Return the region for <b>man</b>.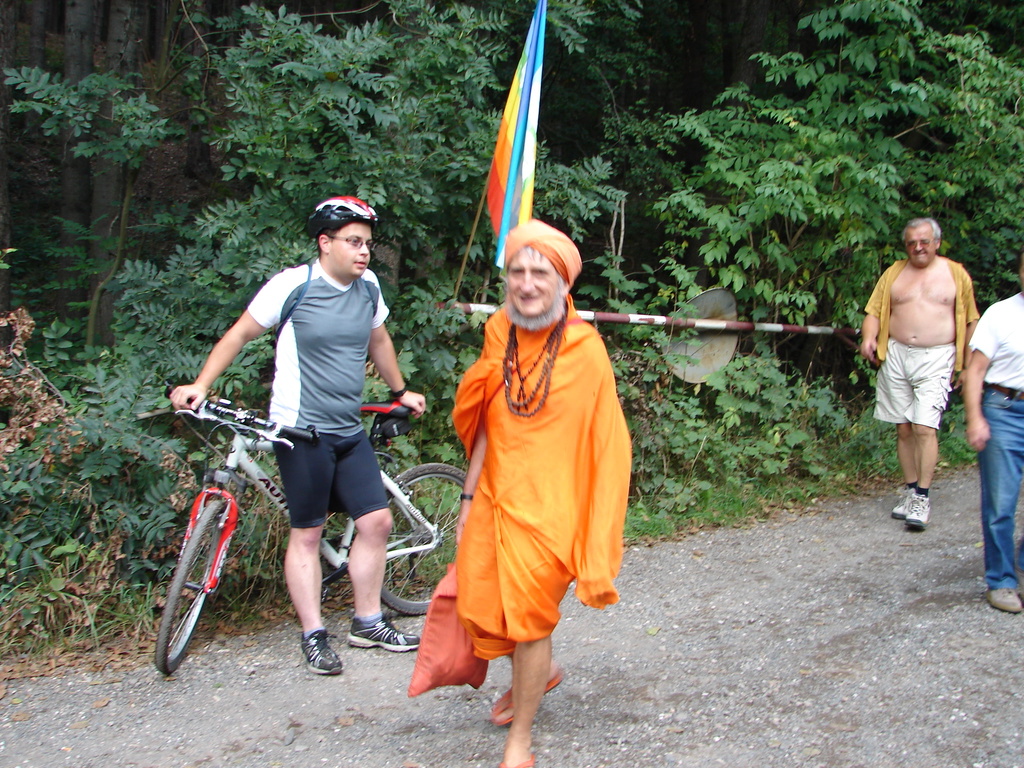
select_region(963, 262, 1023, 615).
